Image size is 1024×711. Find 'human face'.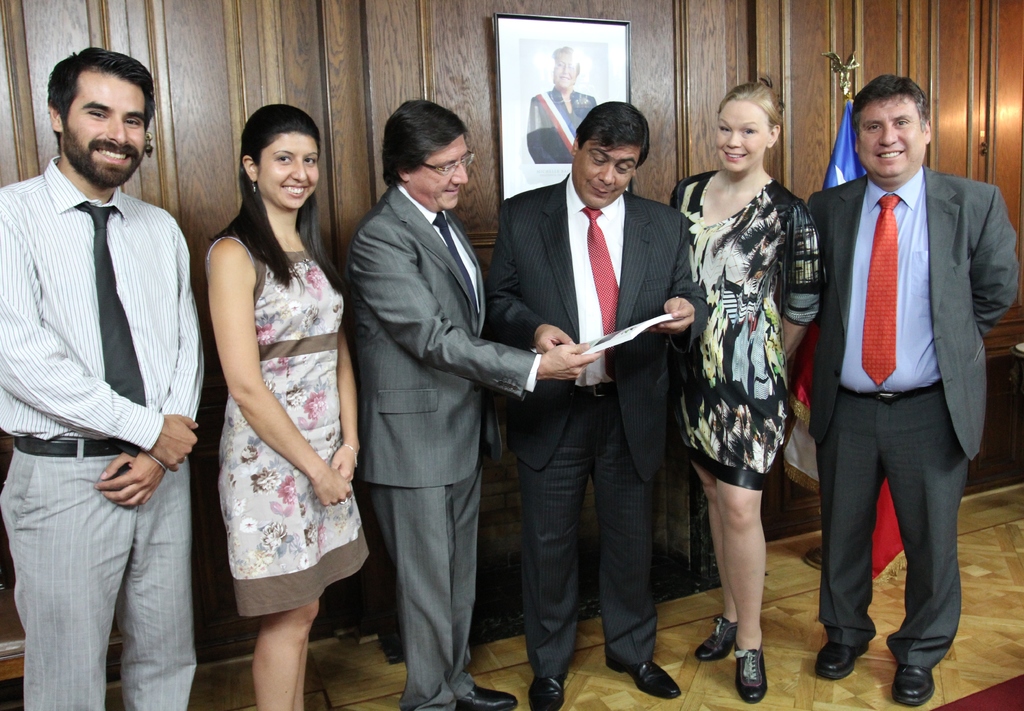
67, 74, 148, 184.
